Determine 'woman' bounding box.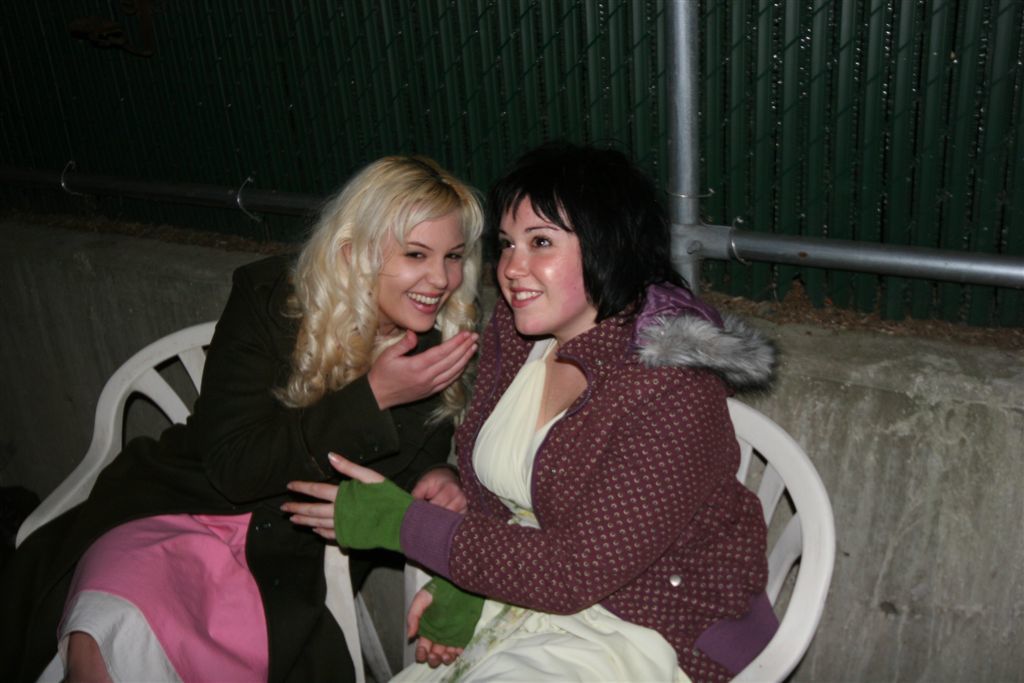
Determined: detection(1, 153, 466, 682).
